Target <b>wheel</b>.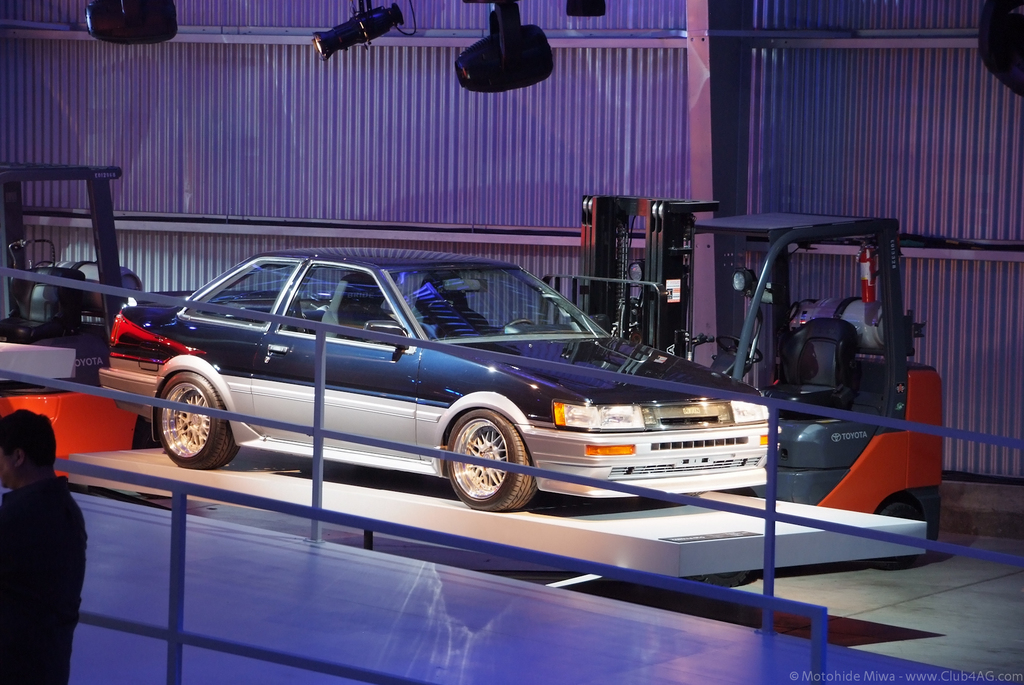
Target region: crop(438, 408, 534, 515).
